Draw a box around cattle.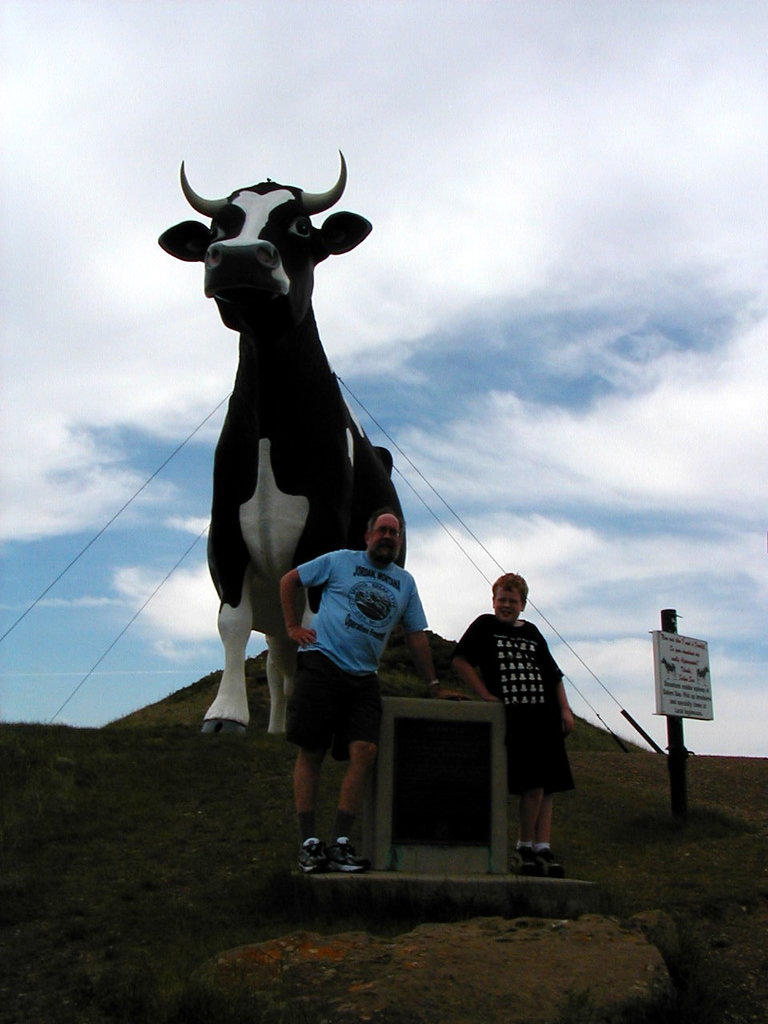
pyautogui.locateOnScreen(150, 126, 406, 758).
